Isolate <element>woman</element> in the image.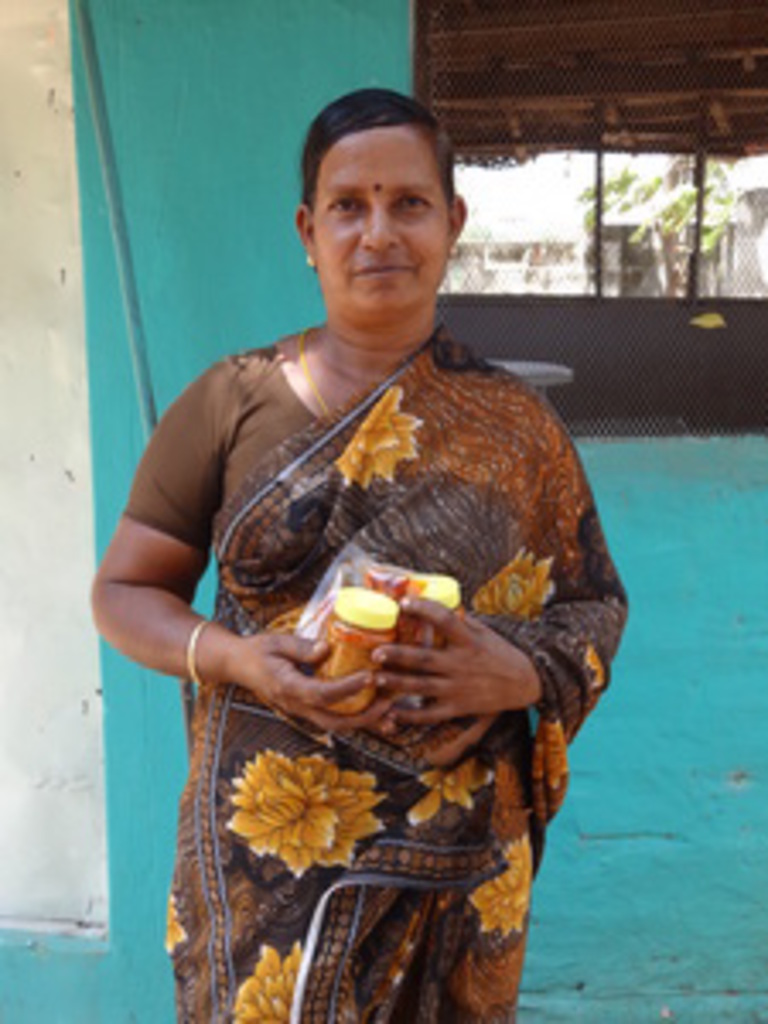
Isolated region: <box>75,48,662,1007</box>.
